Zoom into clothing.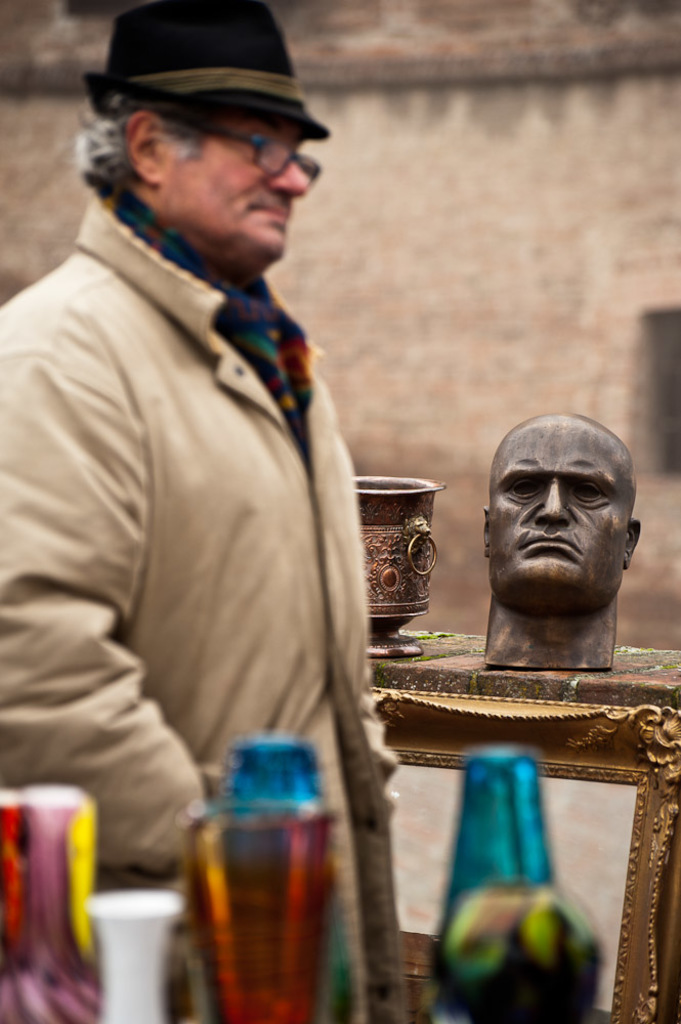
Zoom target: region(13, 103, 392, 985).
